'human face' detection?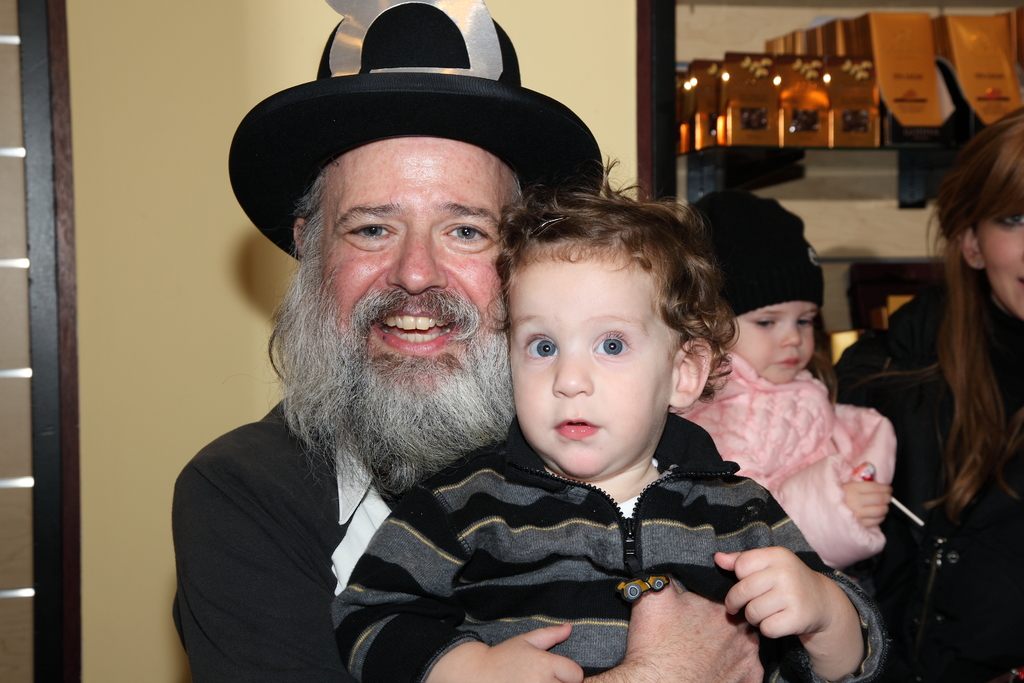
crop(721, 302, 815, 386)
